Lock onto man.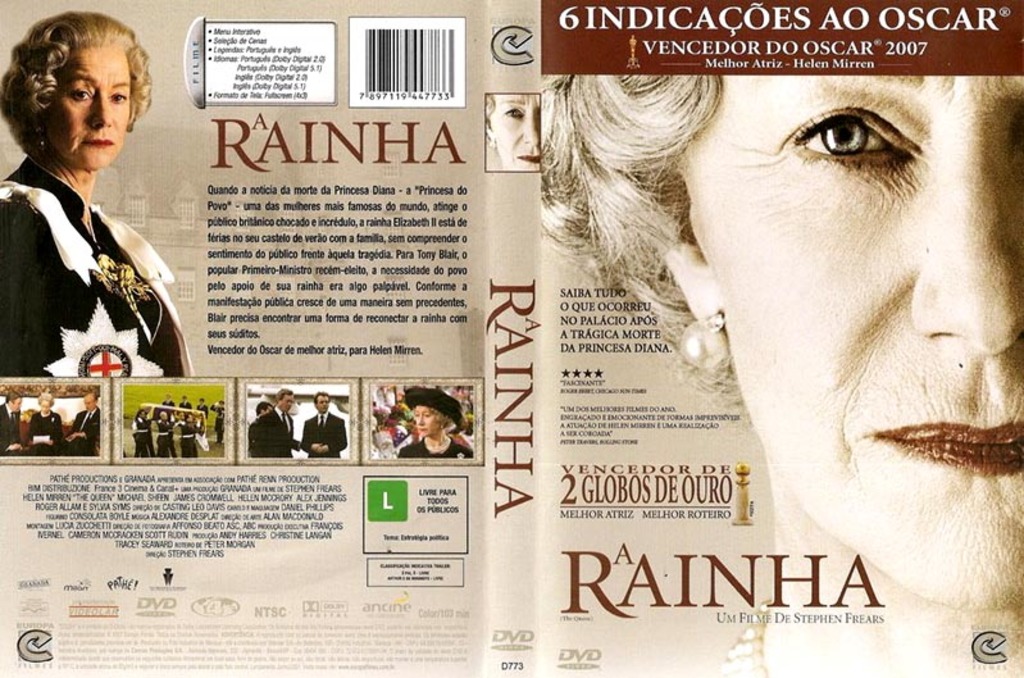
Locked: crop(205, 401, 222, 437).
